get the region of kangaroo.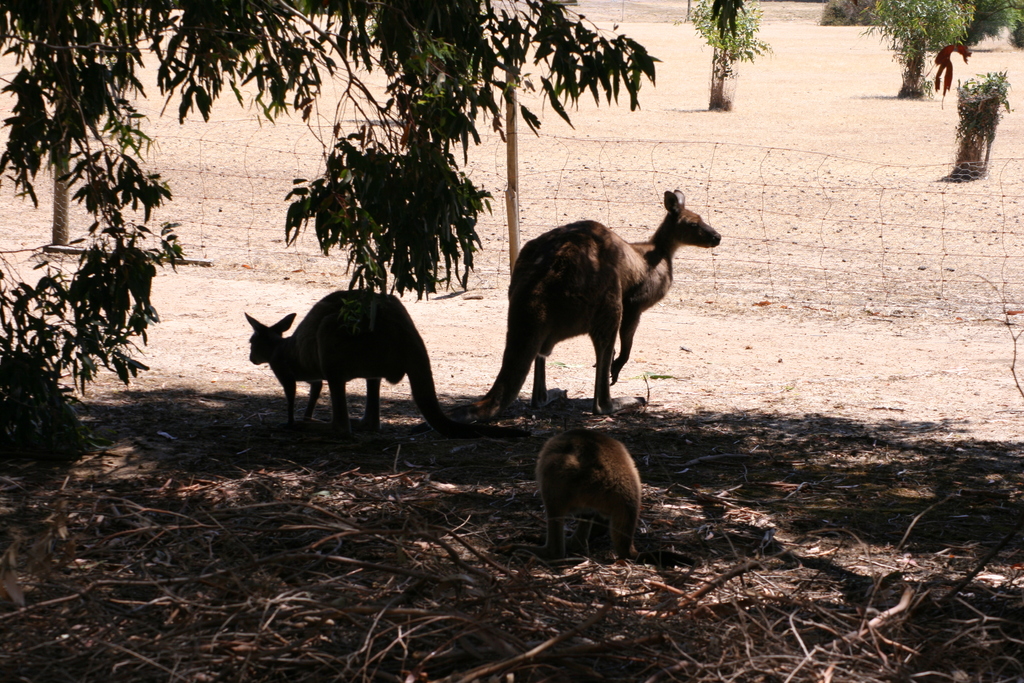
pyautogui.locateOnScreen(452, 183, 723, 448).
